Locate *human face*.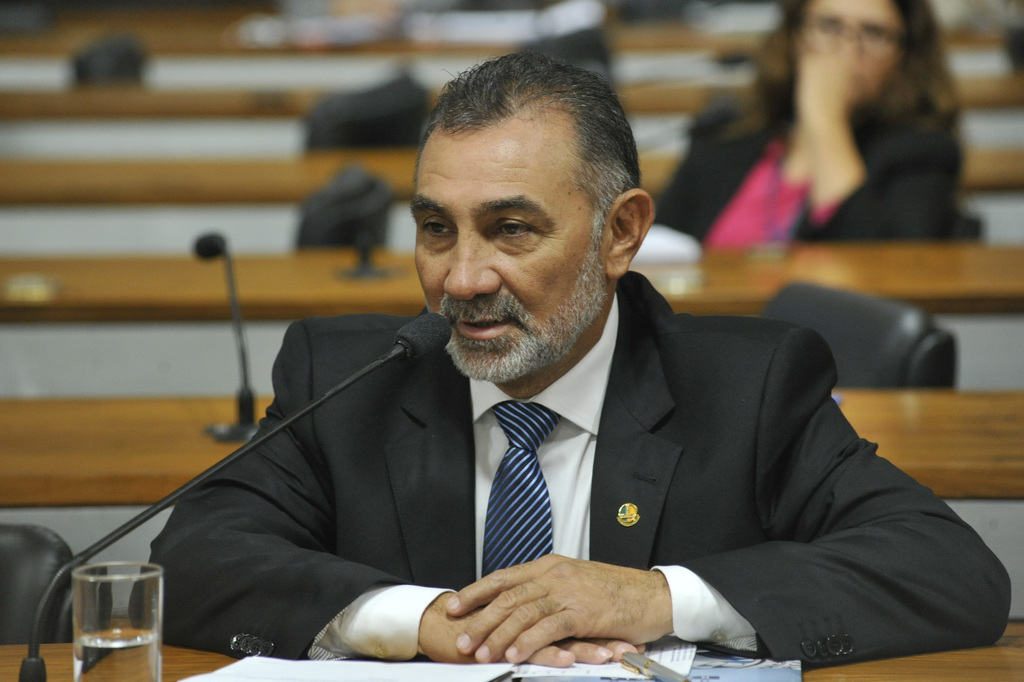
Bounding box: bbox=[800, 0, 902, 104].
